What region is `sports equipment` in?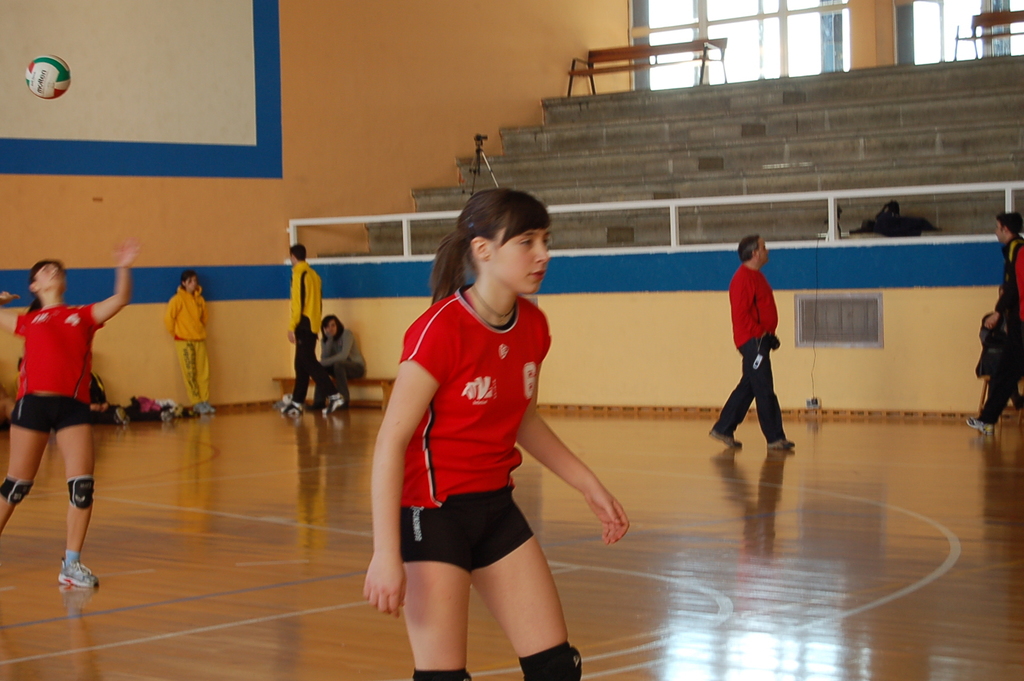
Rect(400, 281, 551, 509).
